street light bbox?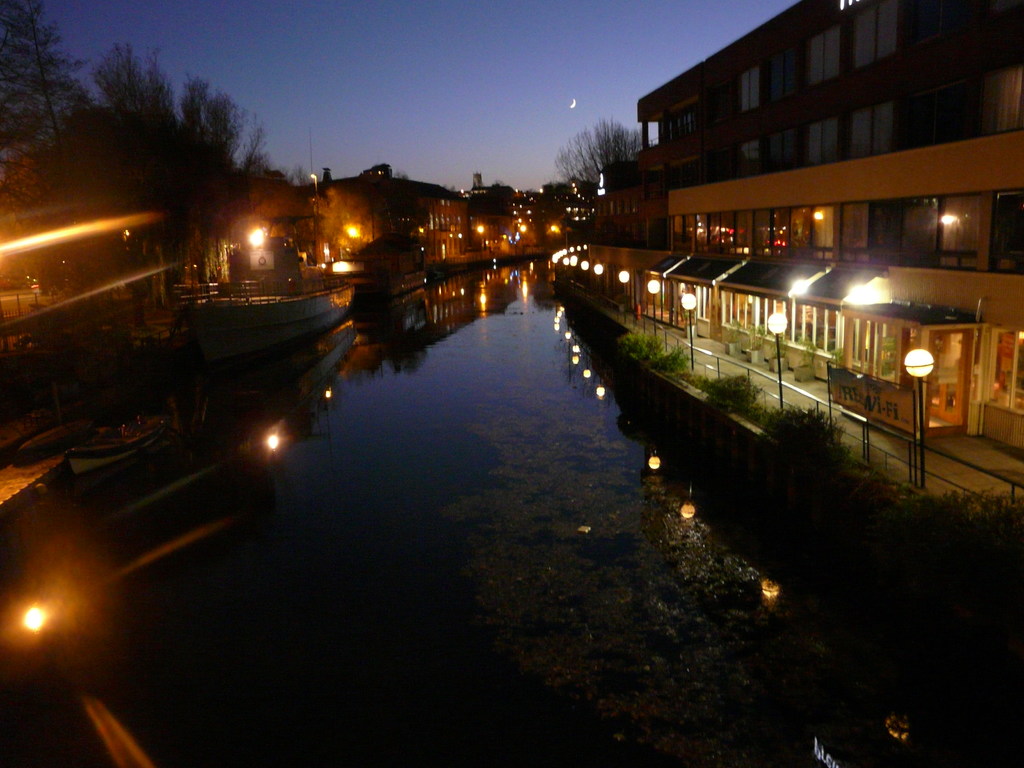
646, 280, 661, 342
